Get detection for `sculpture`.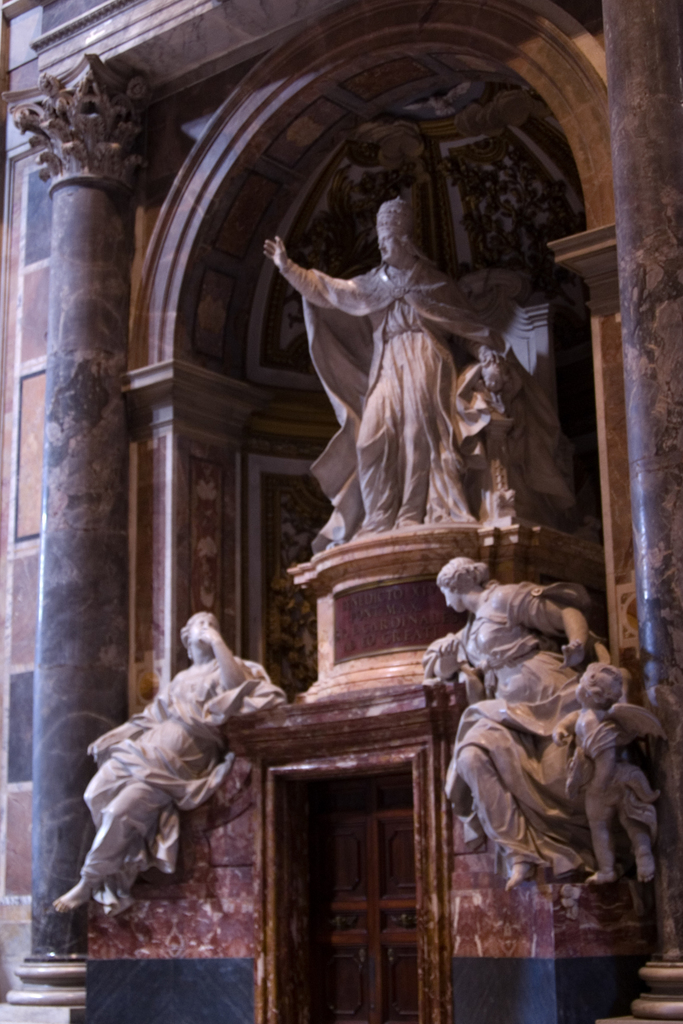
Detection: bbox(49, 600, 288, 927).
